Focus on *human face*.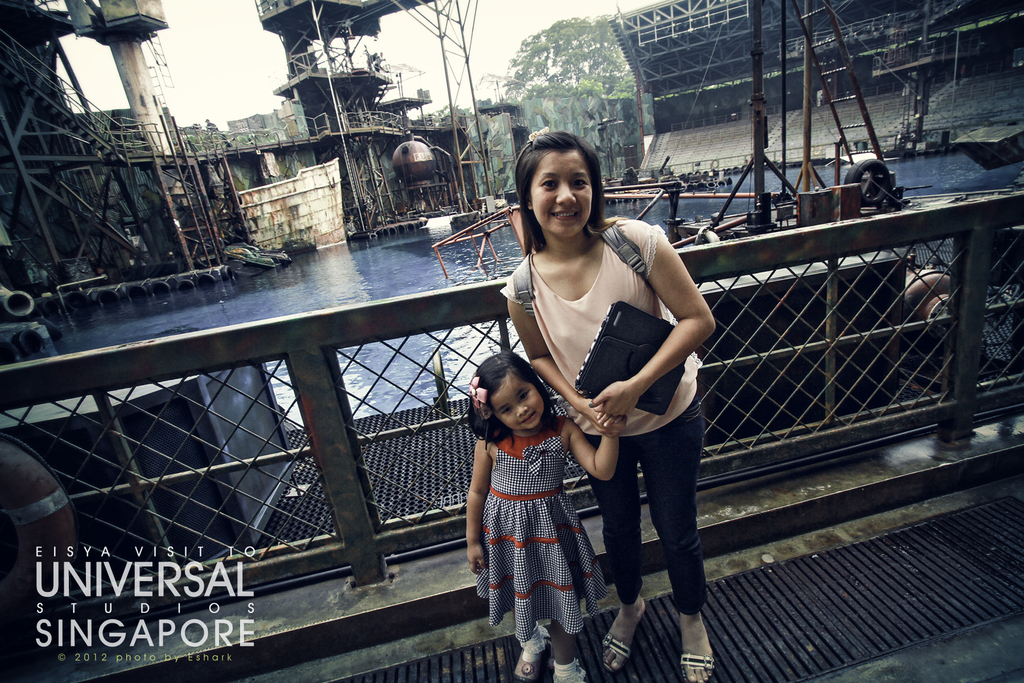
Focused at (492,377,547,434).
